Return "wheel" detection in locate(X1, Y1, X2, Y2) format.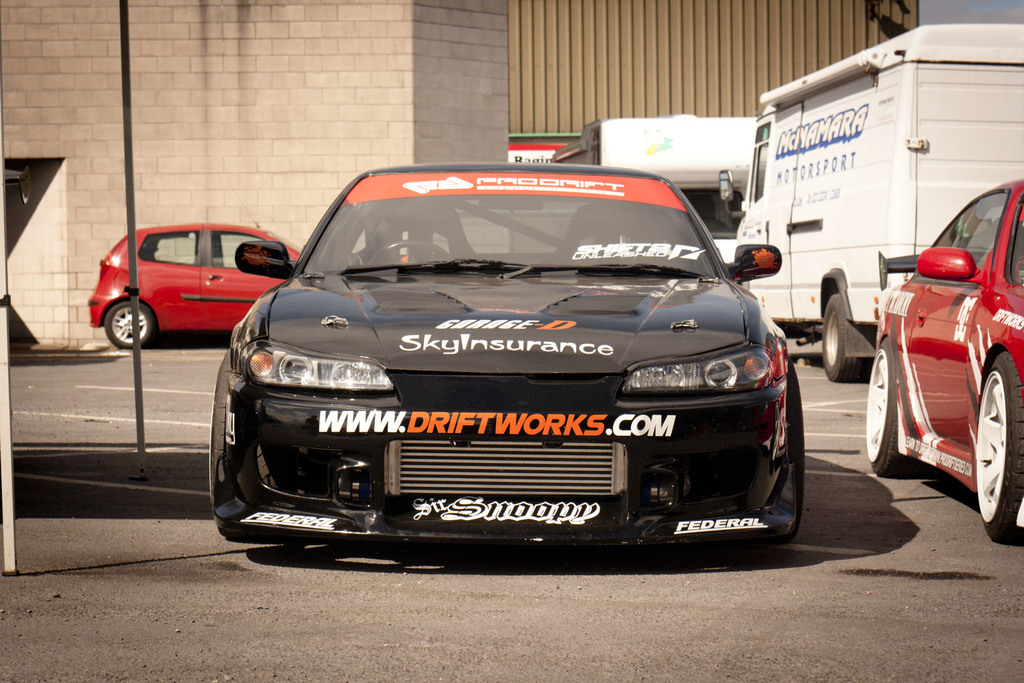
locate(365, 245, 460, 270).
